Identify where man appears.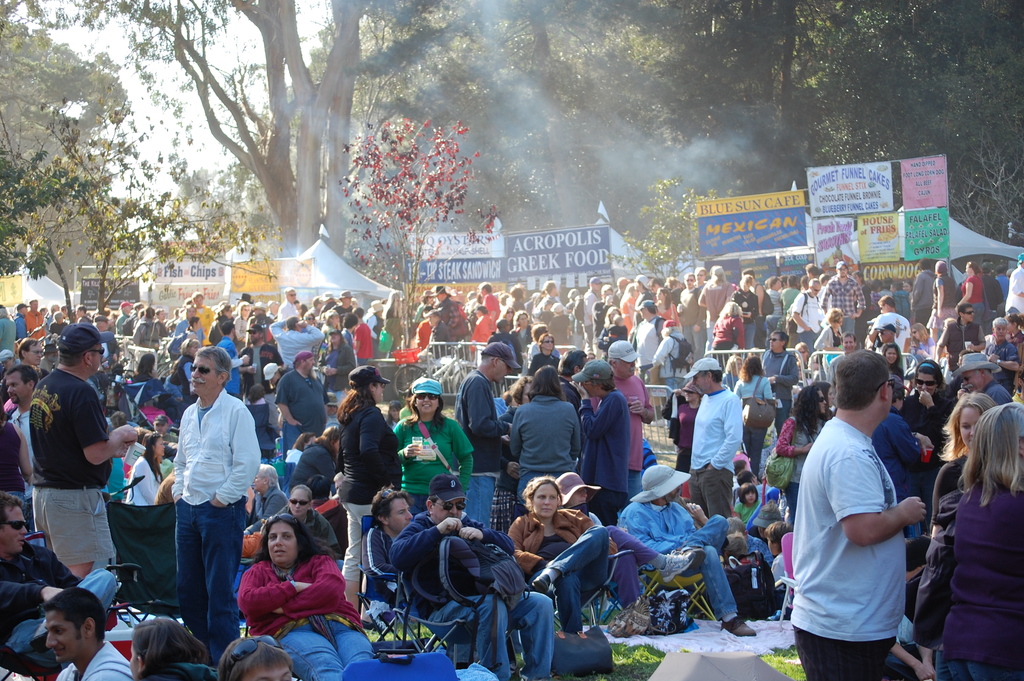
Appears at 927,297,991,379.
